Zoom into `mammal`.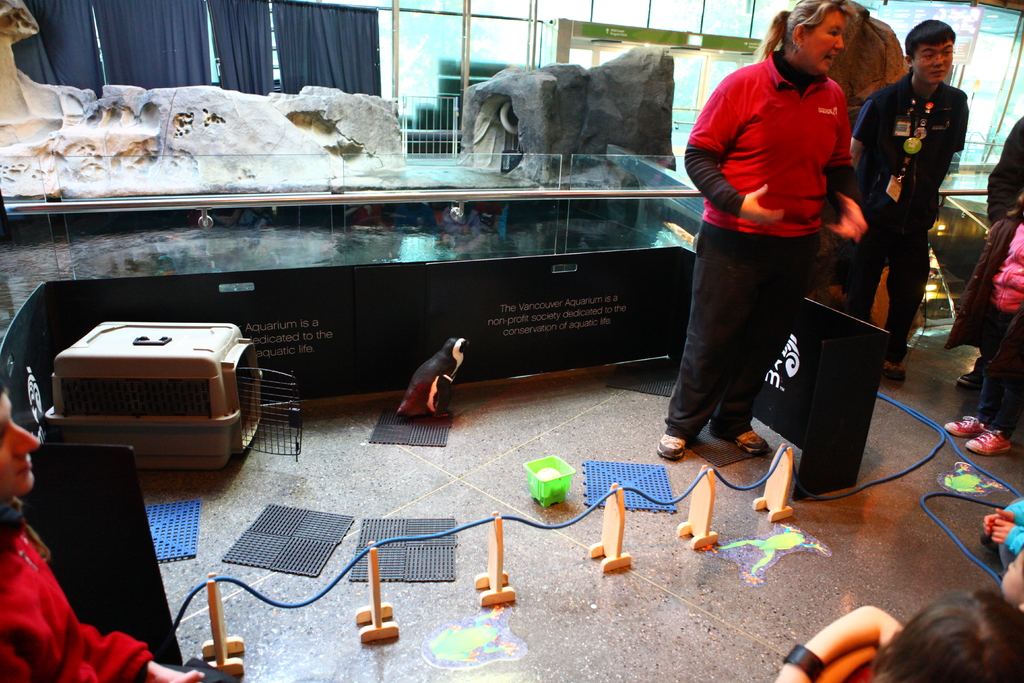
Zoom target: rect(987, 110, 1023, 229).
